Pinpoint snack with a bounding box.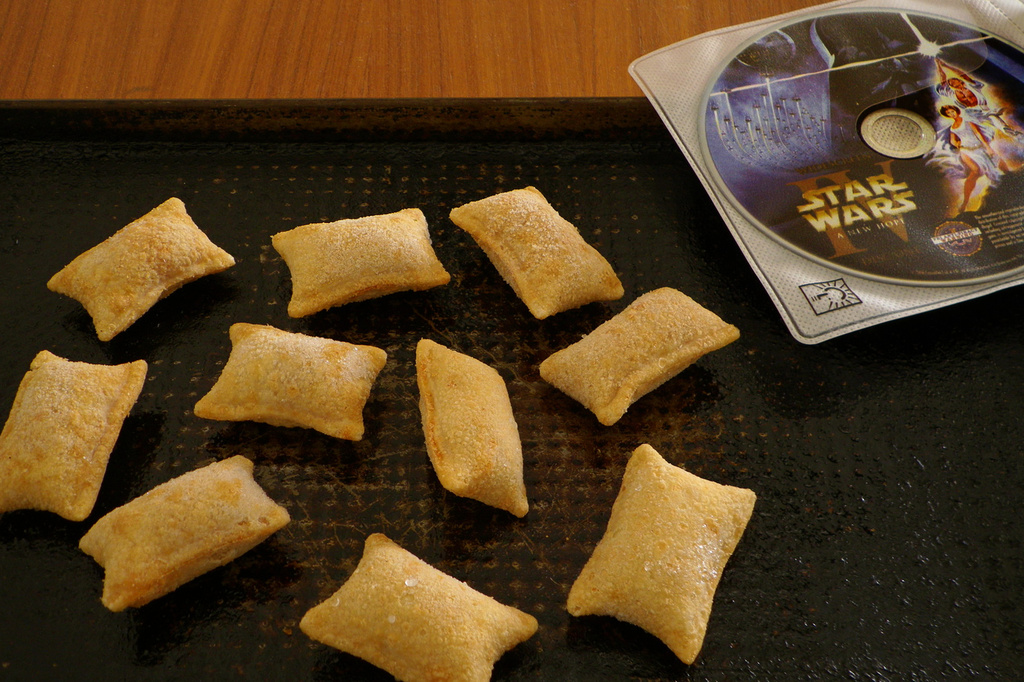
rect(0, 346, 148, 517).
